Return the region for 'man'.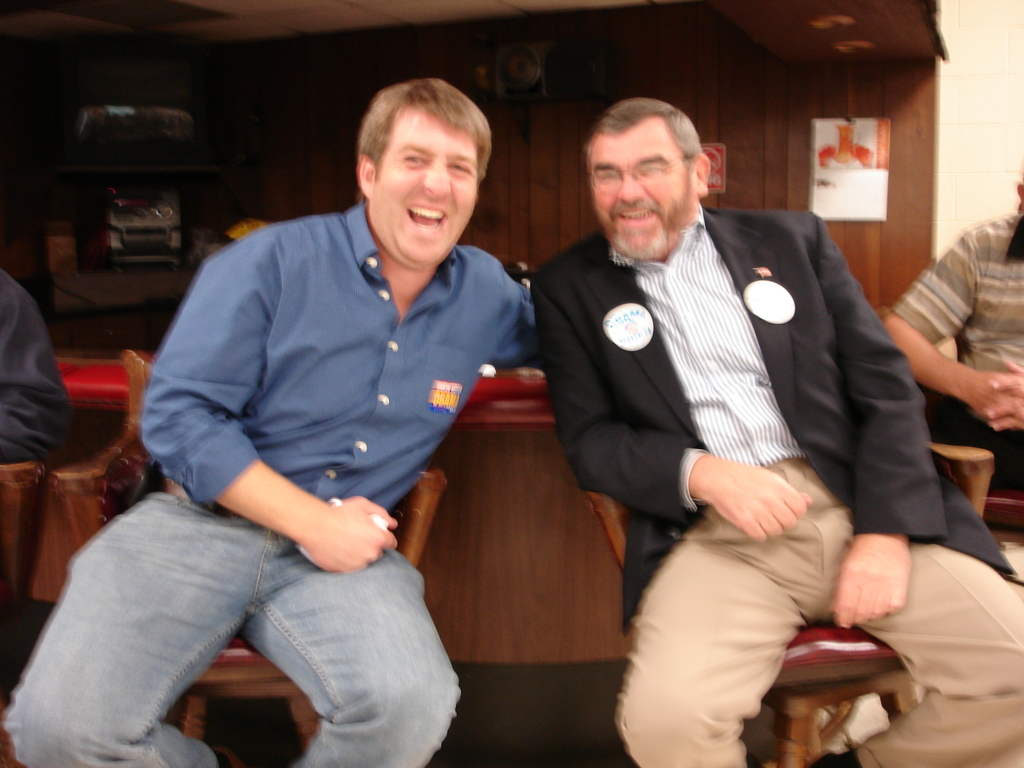
[left=57, top=68, right=602, bottom=744].
